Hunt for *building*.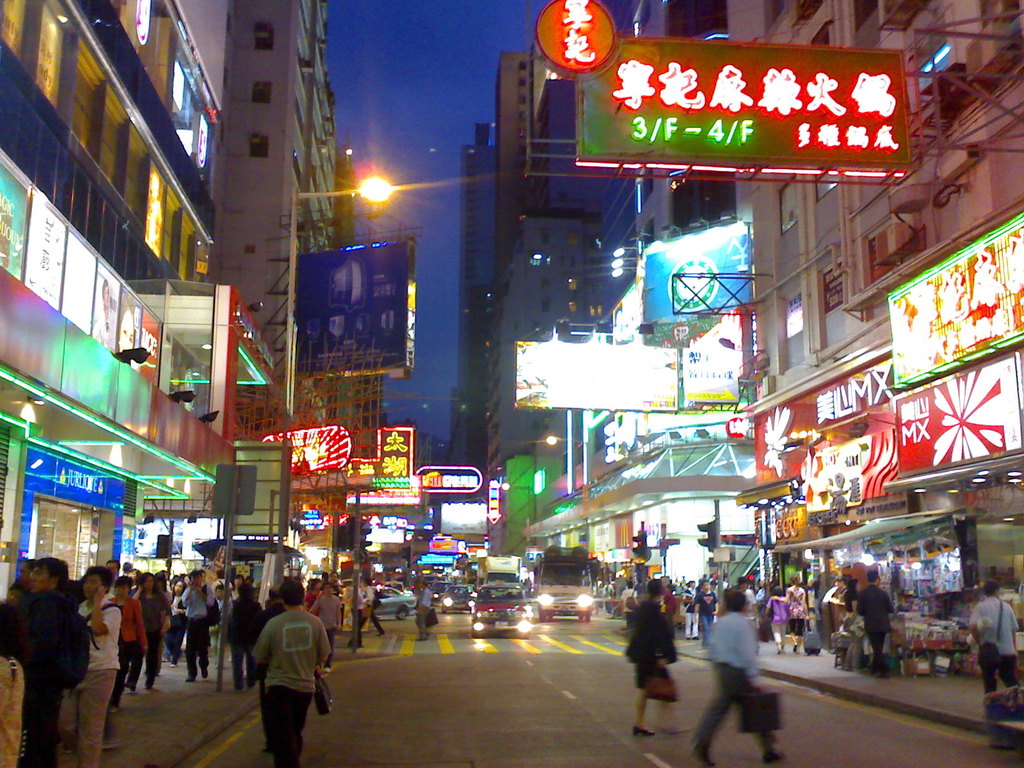
Hunted down at (left=0, top=0, right=286, bottom=767).
